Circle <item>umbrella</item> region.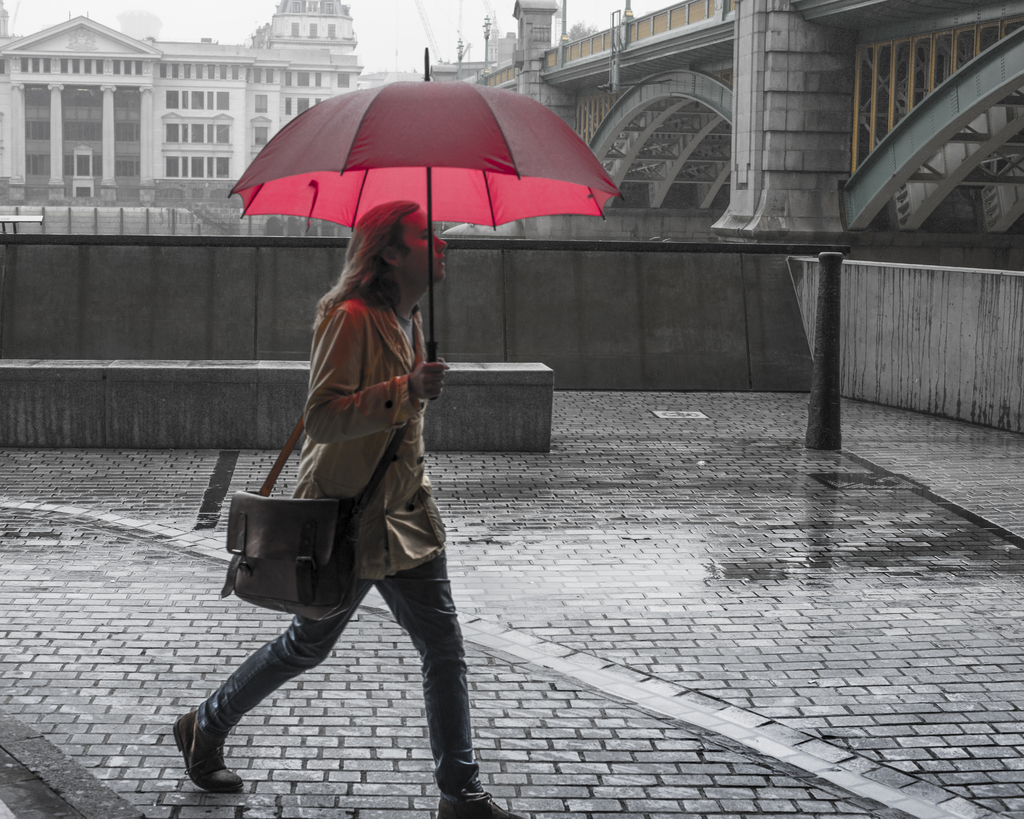
Region: x1=223 y1=42 x2=627 y2=402.
